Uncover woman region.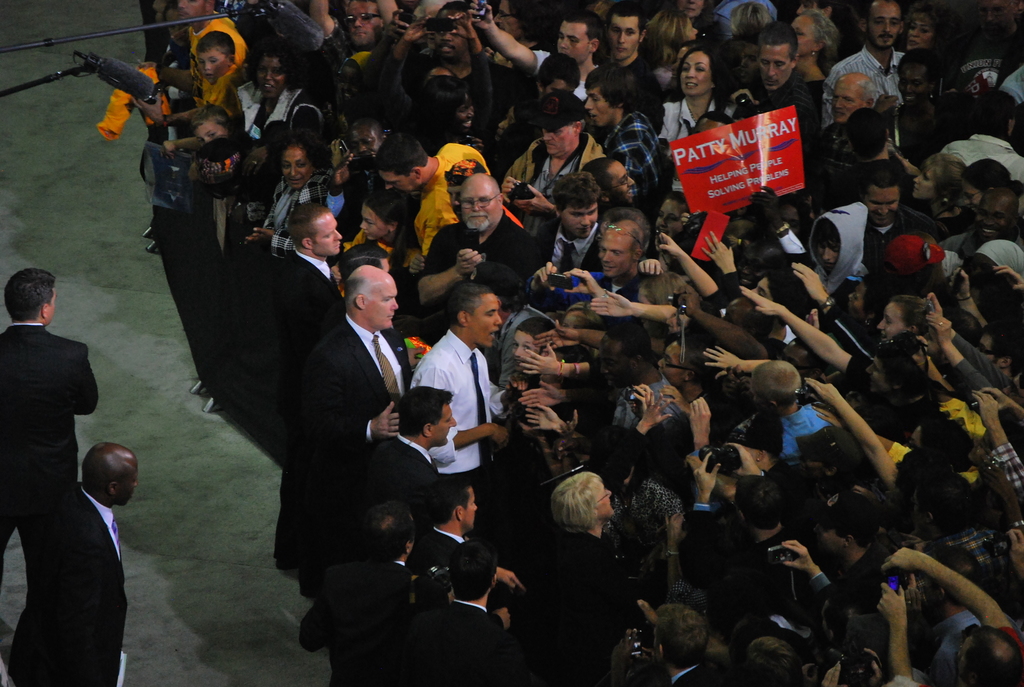
Uncovered: 656:40:749:196.
